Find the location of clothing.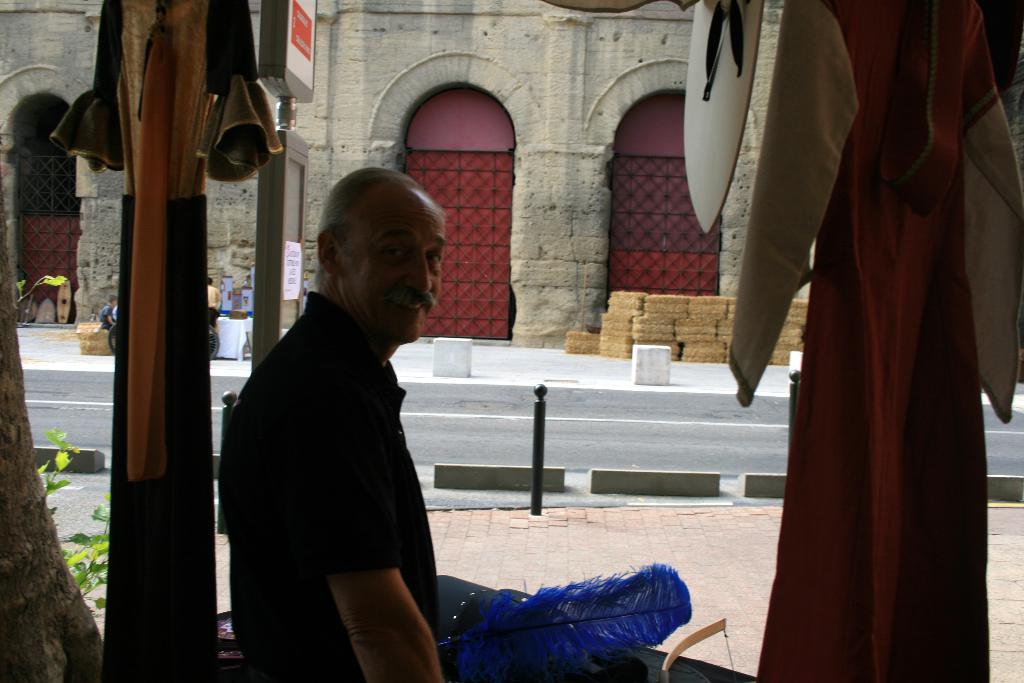
Location: left=751, top=0, right=987, bottom=682.
